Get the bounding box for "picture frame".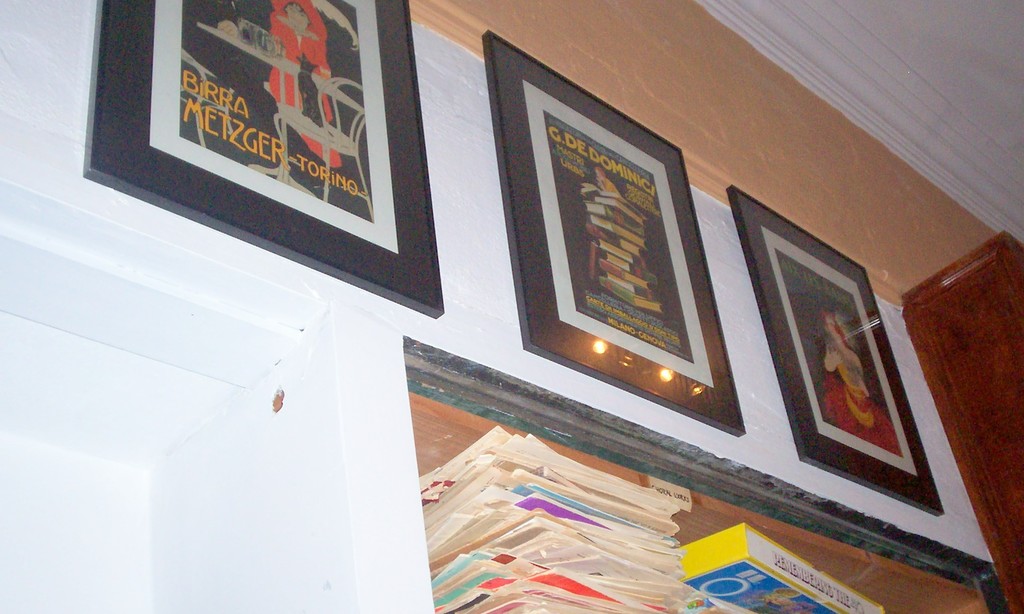
(481, 31, 747, 440).
